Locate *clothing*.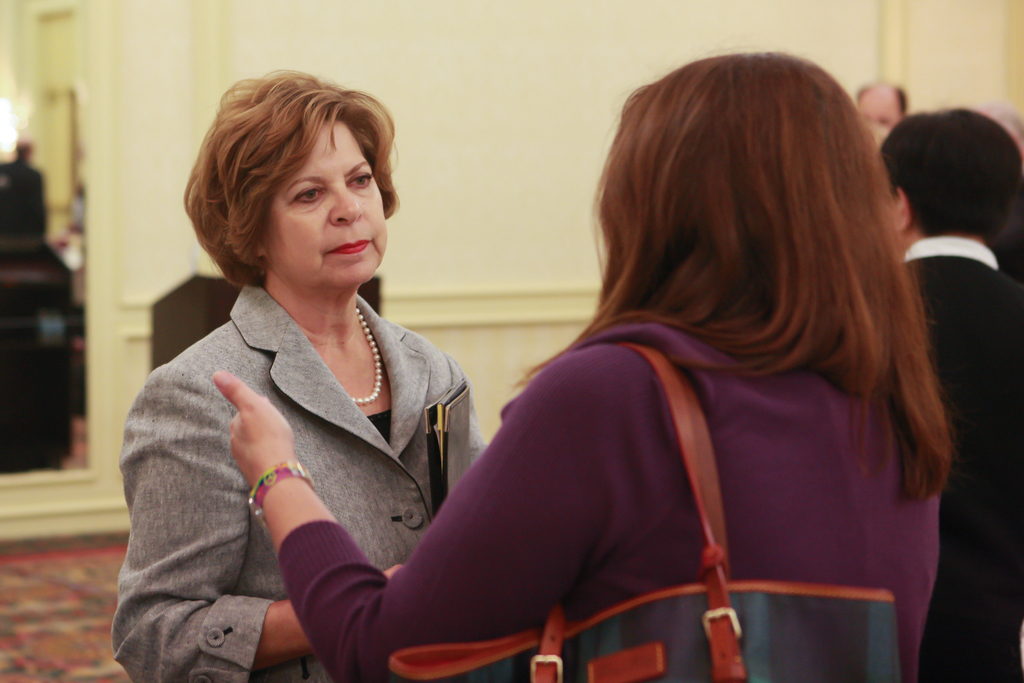
Bounding box: 0:151:52:238.
